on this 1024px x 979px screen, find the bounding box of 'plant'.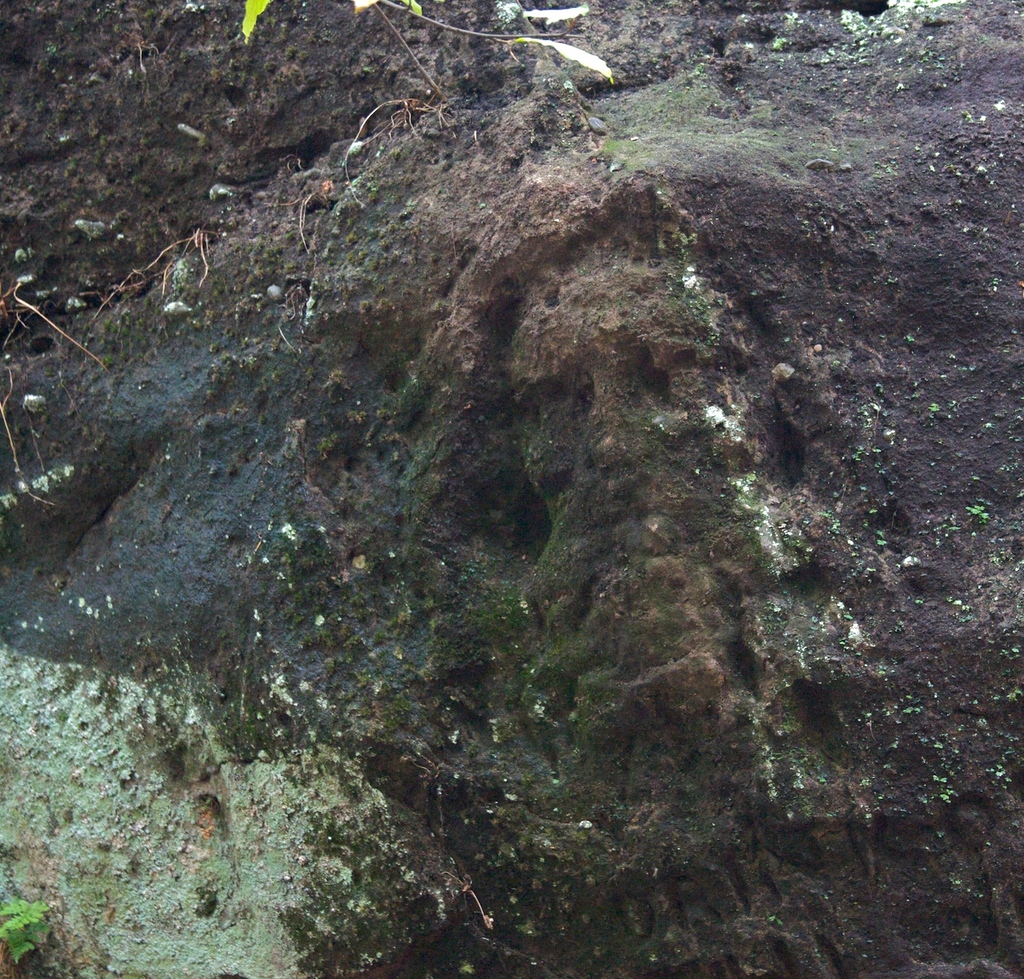
Bounding box: box=[0, 900, 53, 962].
